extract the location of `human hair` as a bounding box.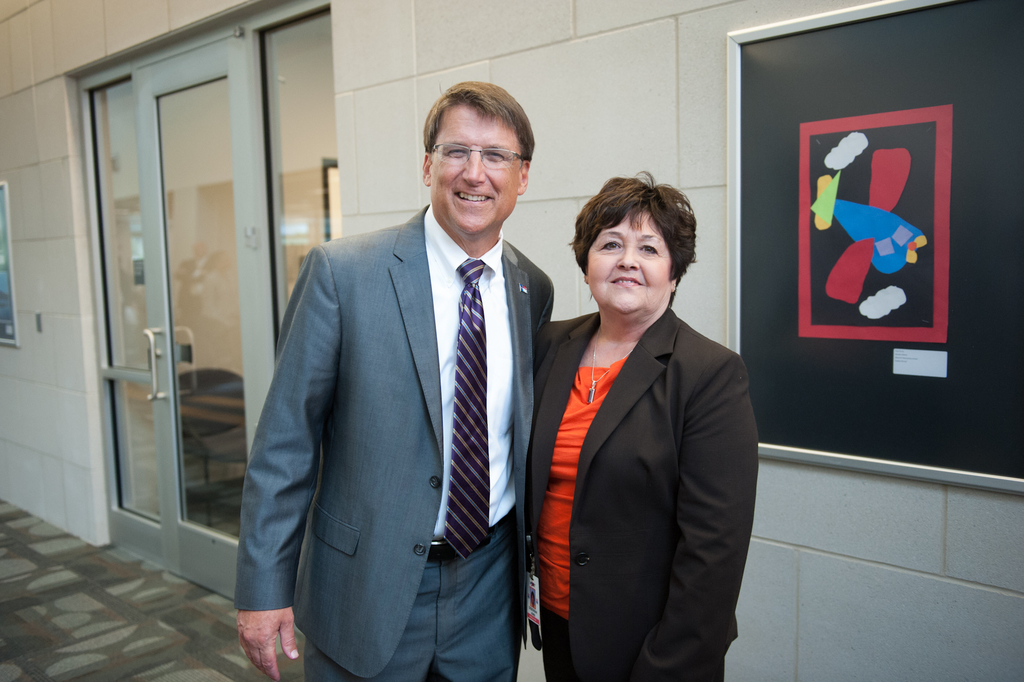
select_region(573, 175, 699, 332).
